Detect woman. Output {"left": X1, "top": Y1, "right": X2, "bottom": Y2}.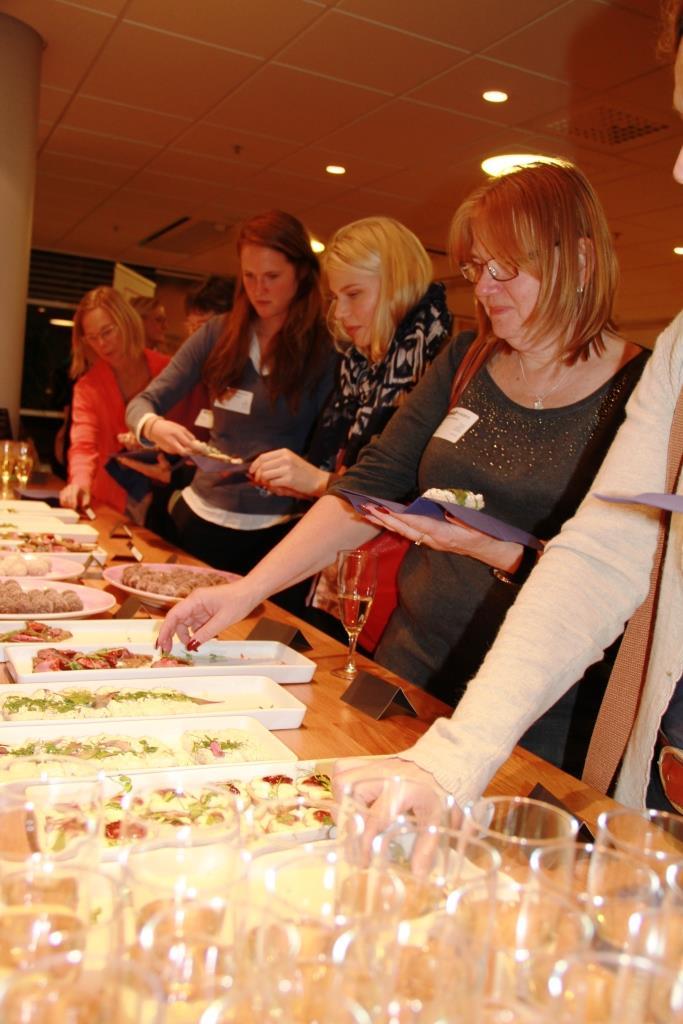
{"left": 127, "top": 203, "right": 341, "bottom": 601}.
